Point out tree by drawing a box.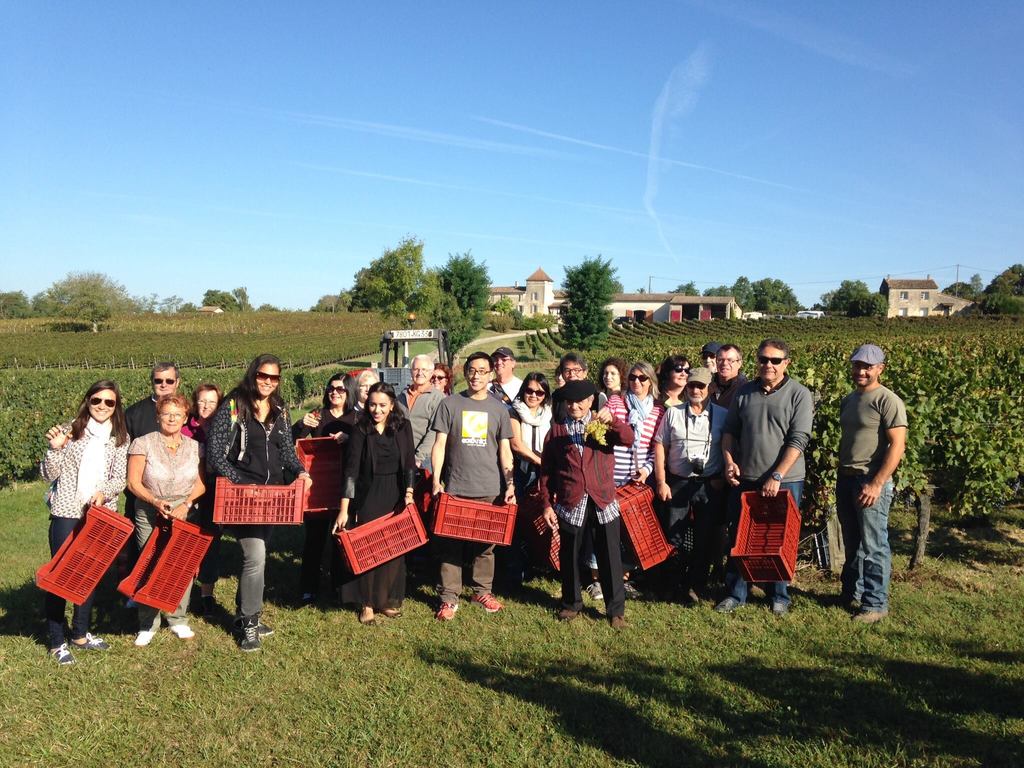
BBox(973, 255, 1023, 329).
